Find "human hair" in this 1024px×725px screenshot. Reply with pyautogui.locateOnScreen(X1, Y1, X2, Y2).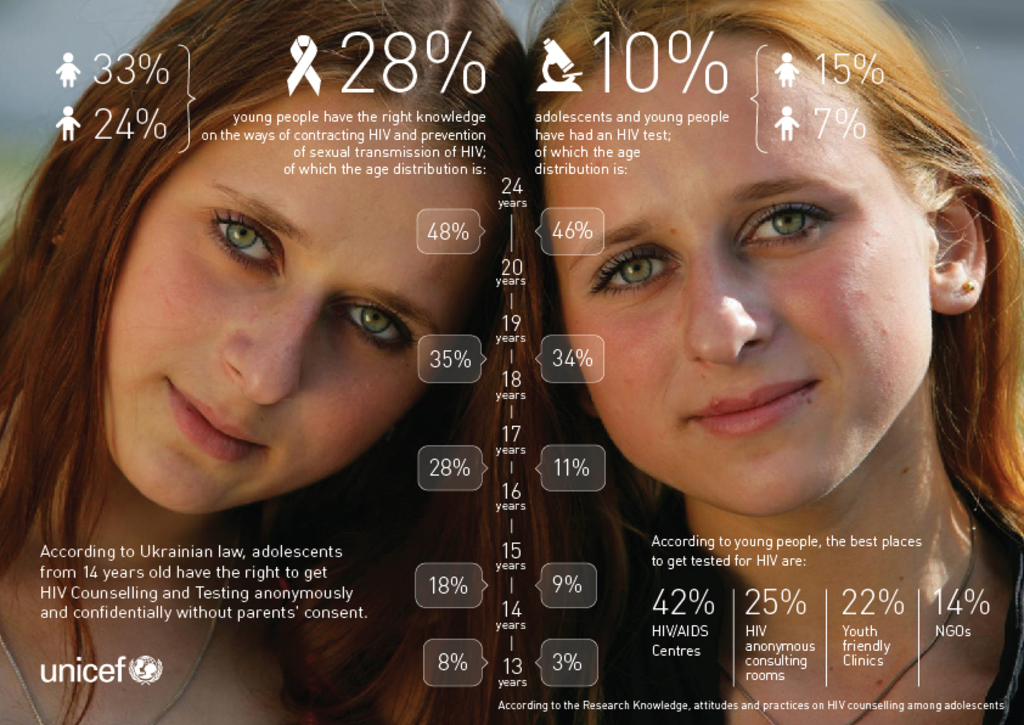
pyautogui.locateOnScreen(495, 21, 1020, 462).
